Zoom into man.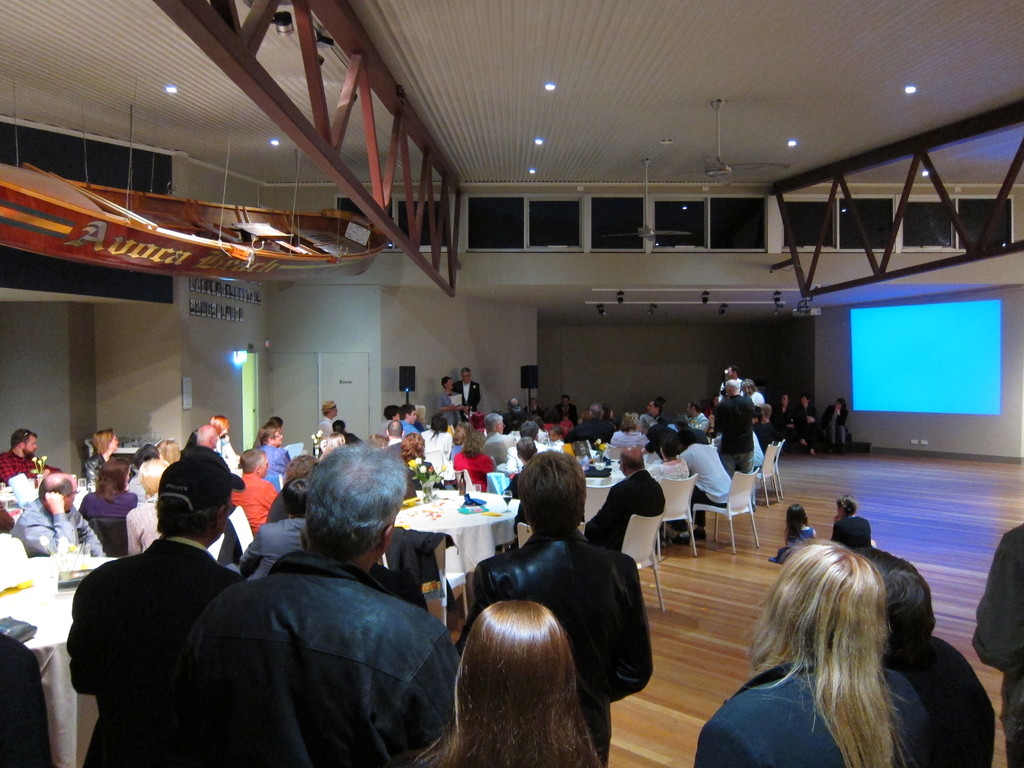
Zoom target: detection(793, 390, 822, 459).
